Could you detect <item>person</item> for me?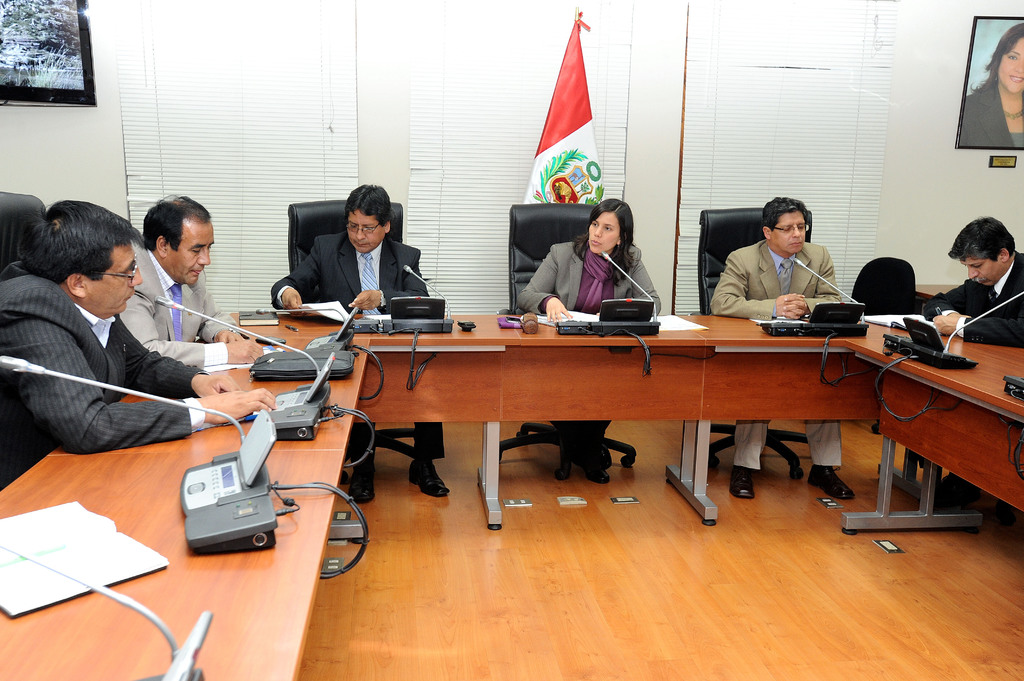
Detection result: pyautogui.locateOnScreen(25, 191, 218, 487).
